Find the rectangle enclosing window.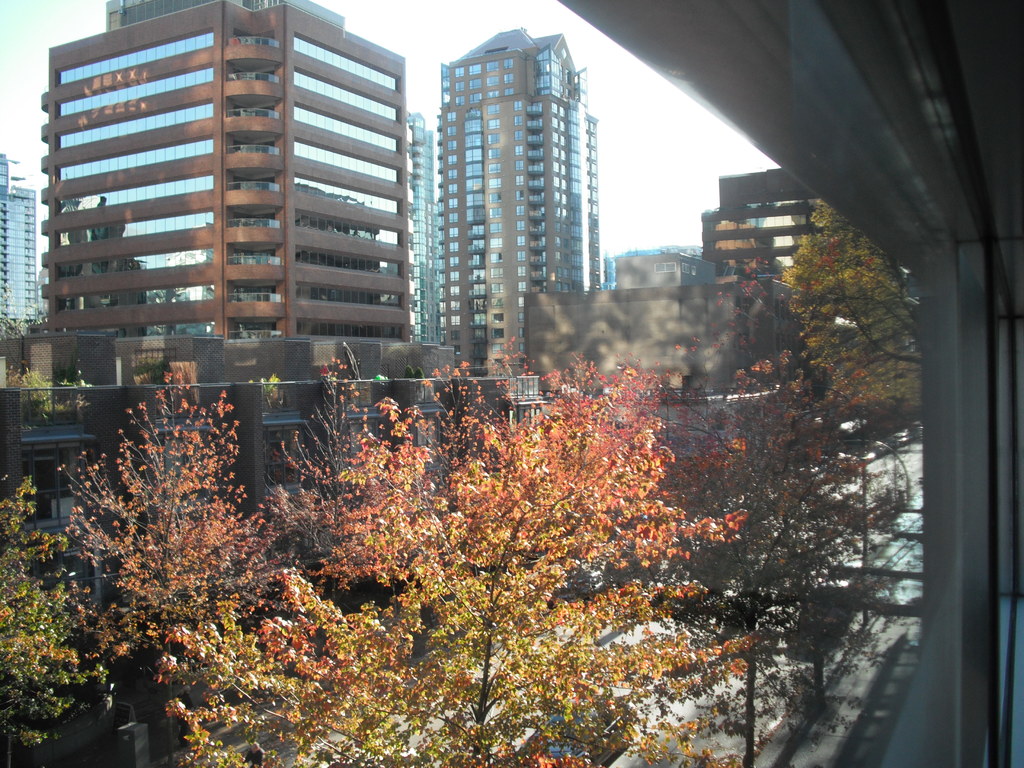
detection(52, 208, 218, 250).
